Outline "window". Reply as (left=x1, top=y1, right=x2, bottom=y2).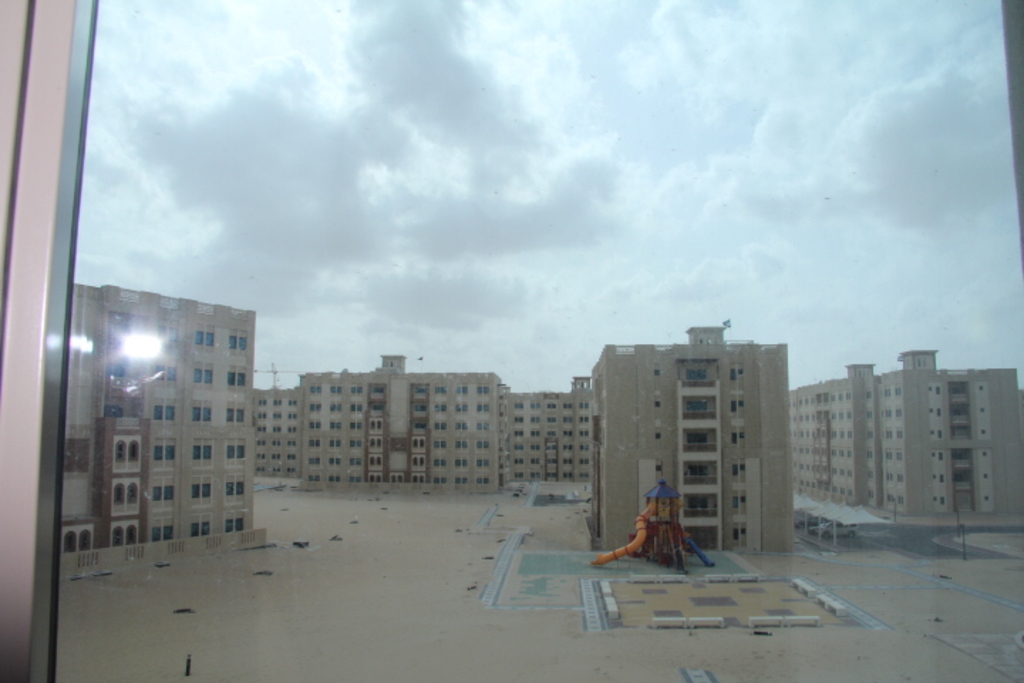
(left=151, top=359, right=182, bottom=388).
